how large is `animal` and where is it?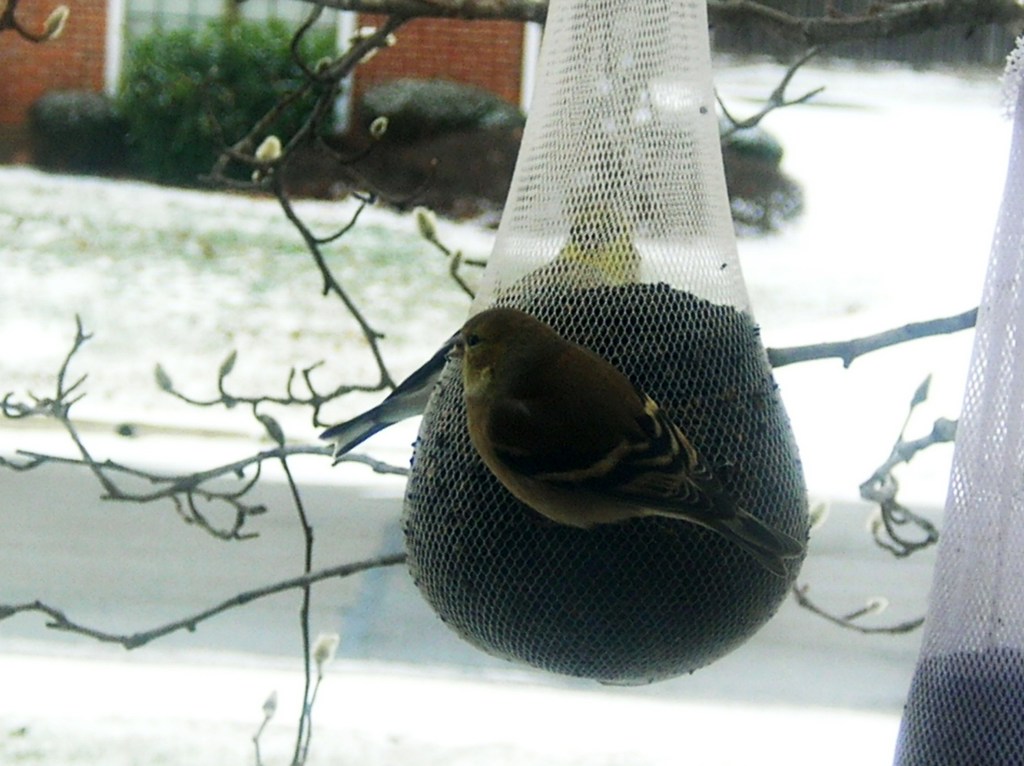
Bounding box: l=320, t=200, r=639, b=461.
